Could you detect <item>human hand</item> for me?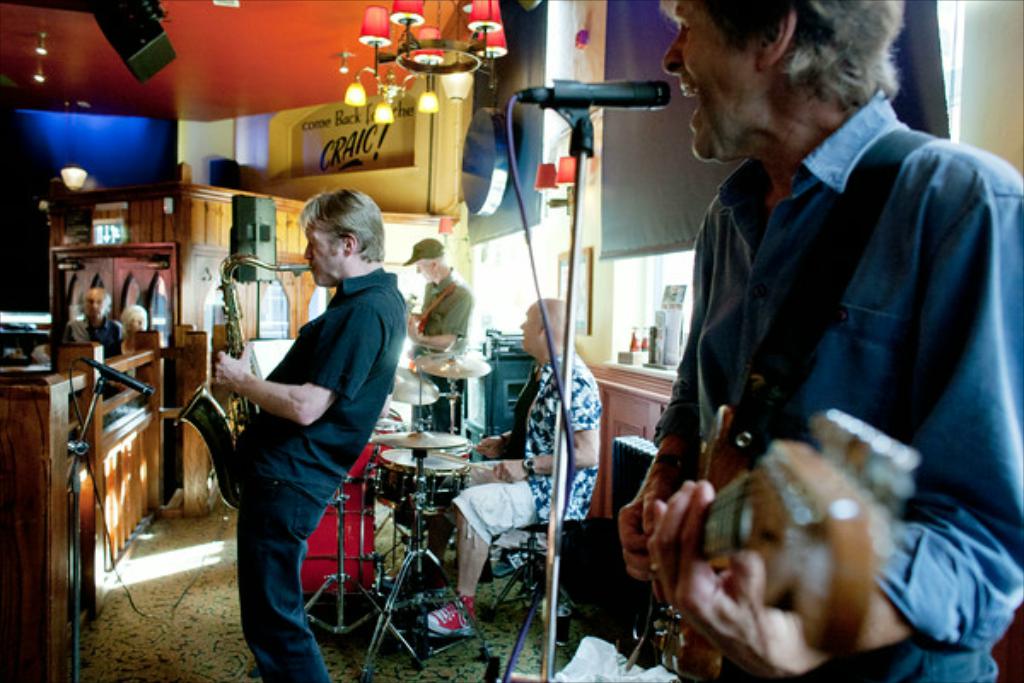
Detection result: [x1=649, y1=475, x2=841, y2=681].
